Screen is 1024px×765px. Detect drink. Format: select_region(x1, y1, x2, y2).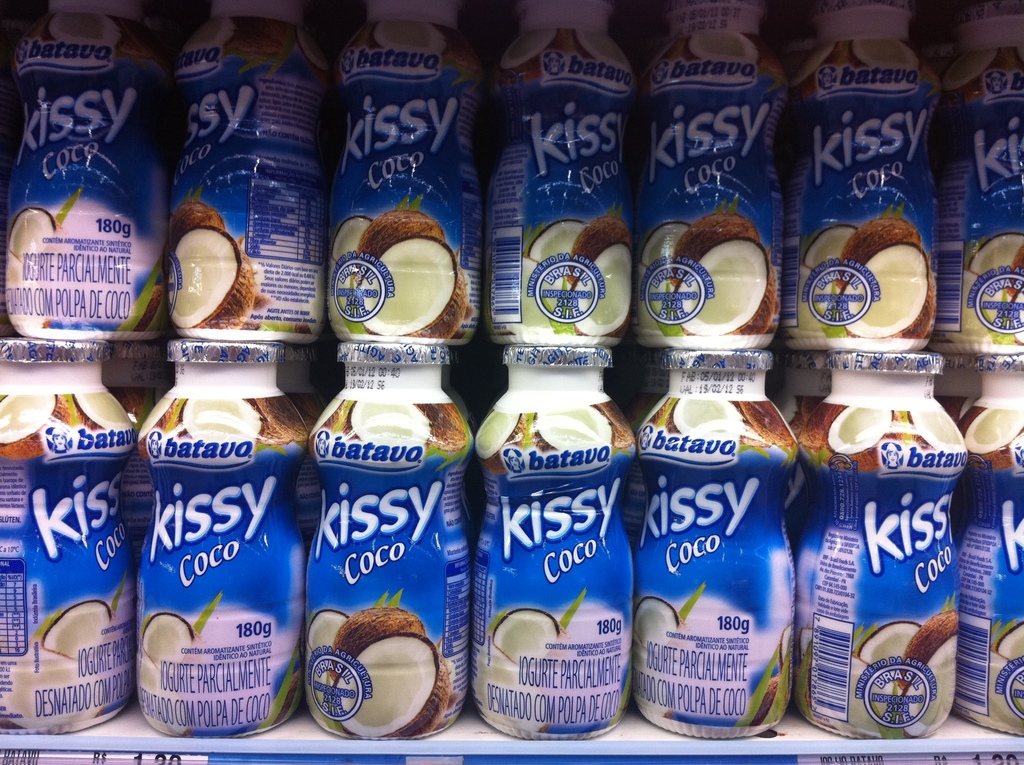
select_region(136, 341, 313, 738).
